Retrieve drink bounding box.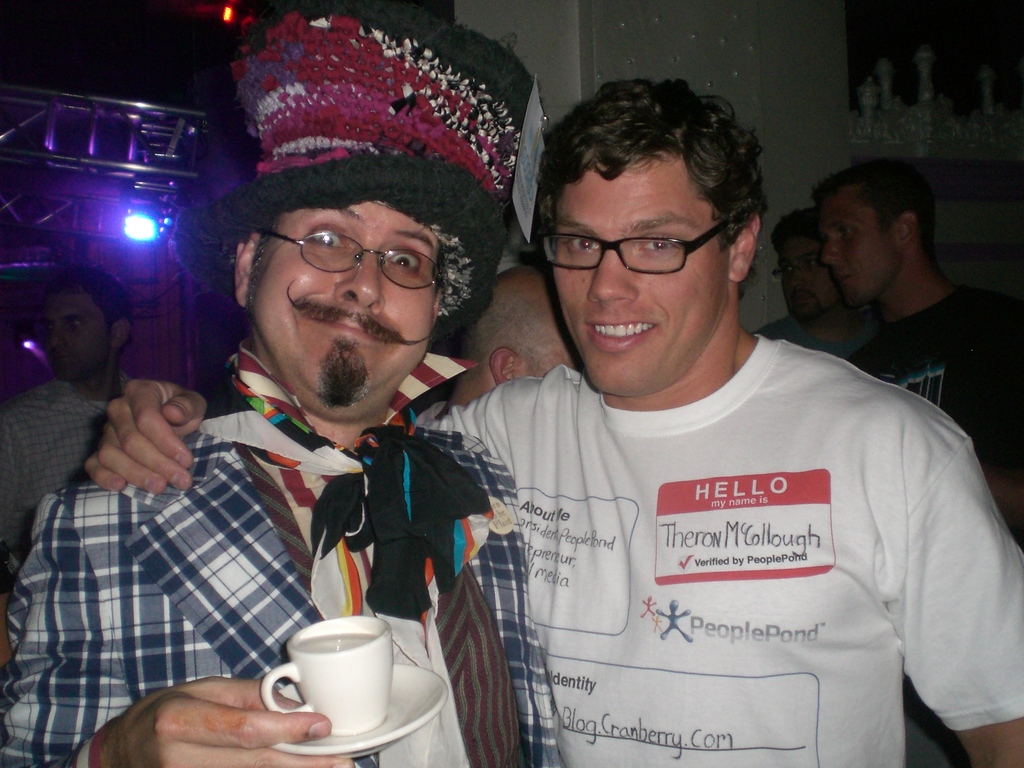
Bounding box: box(260, 614, 442, 738).
